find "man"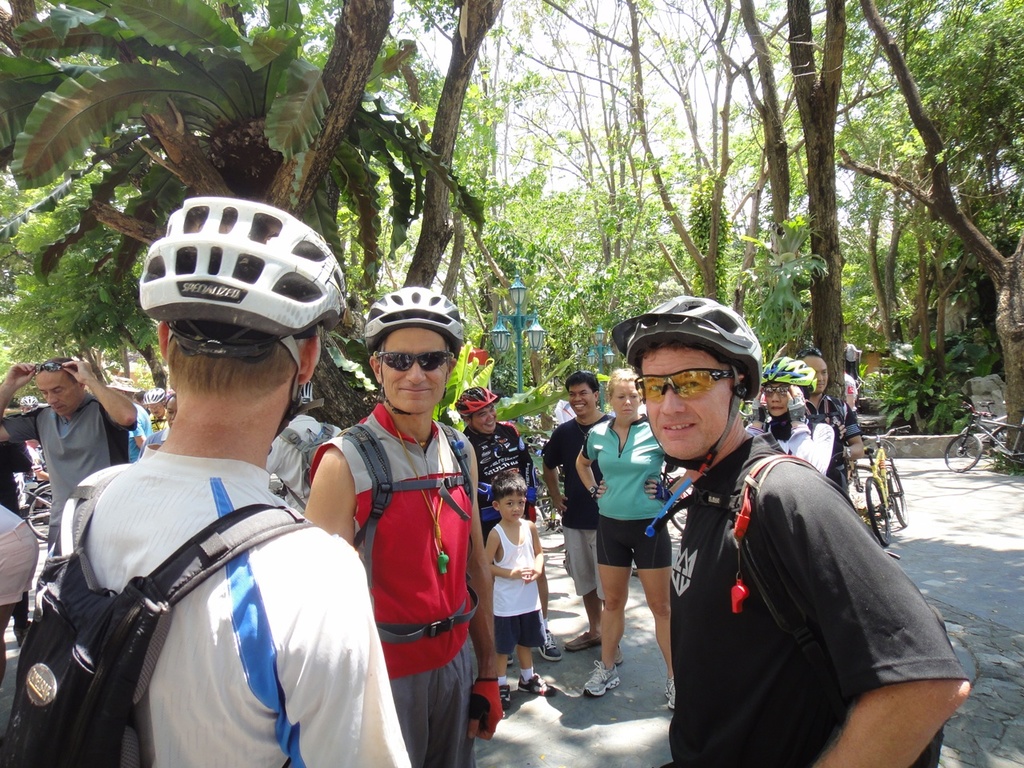
box=[0, 357, 138, 561]
